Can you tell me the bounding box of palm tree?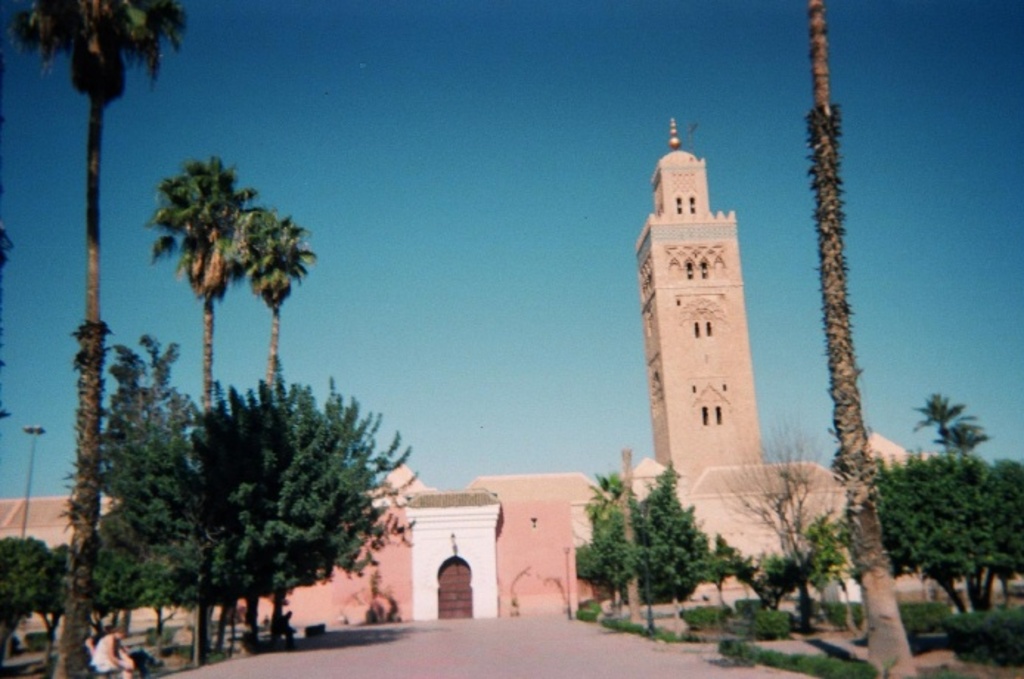
rect(13, 3, 170, 654).
